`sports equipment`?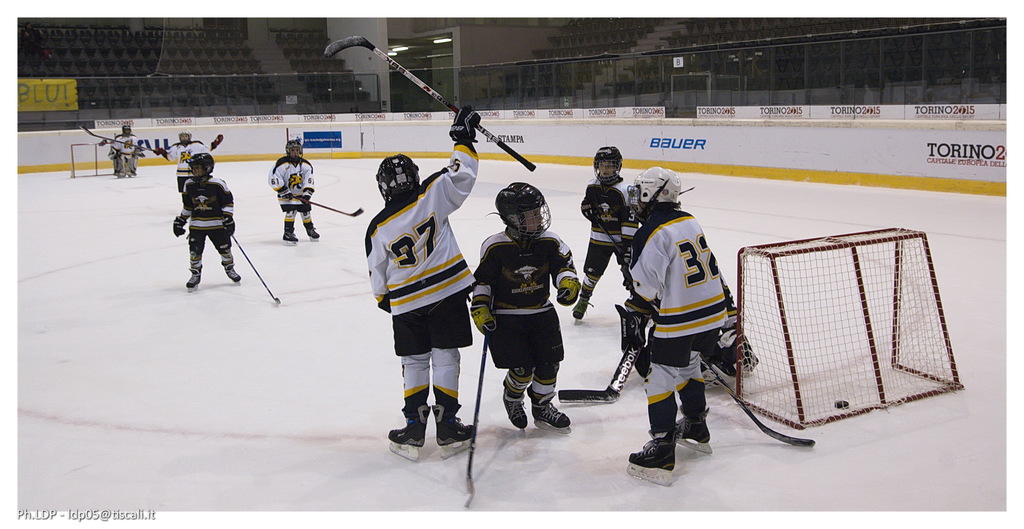
detection(732, 221, 964, 432)
